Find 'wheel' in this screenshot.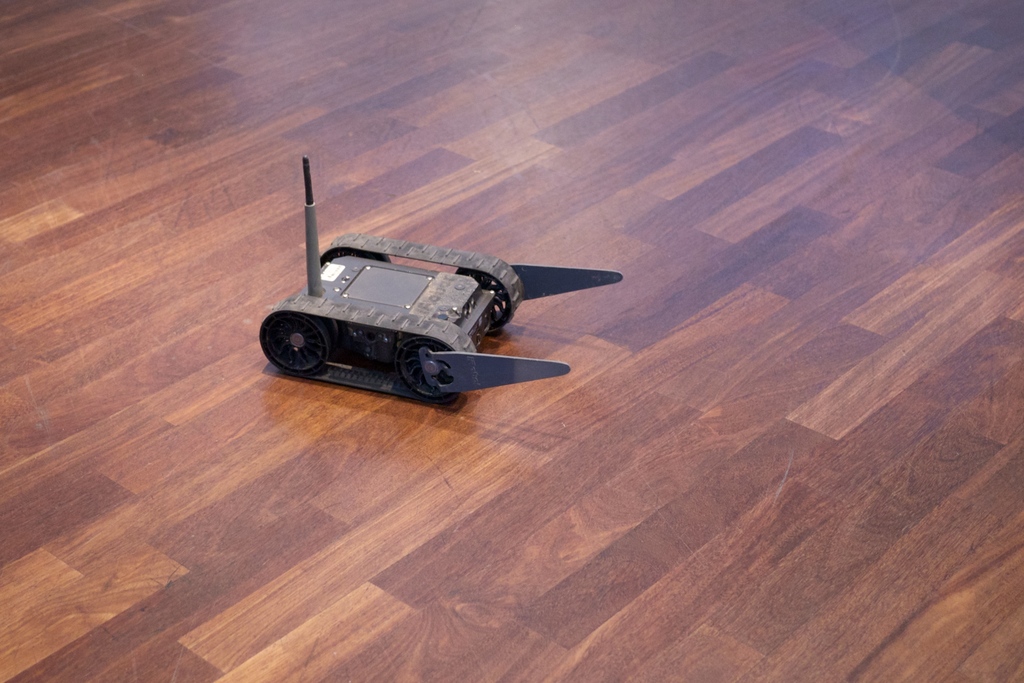
The bounding box for 'wheel' is (x1=457, y1=267, x2=511, y2=333).
